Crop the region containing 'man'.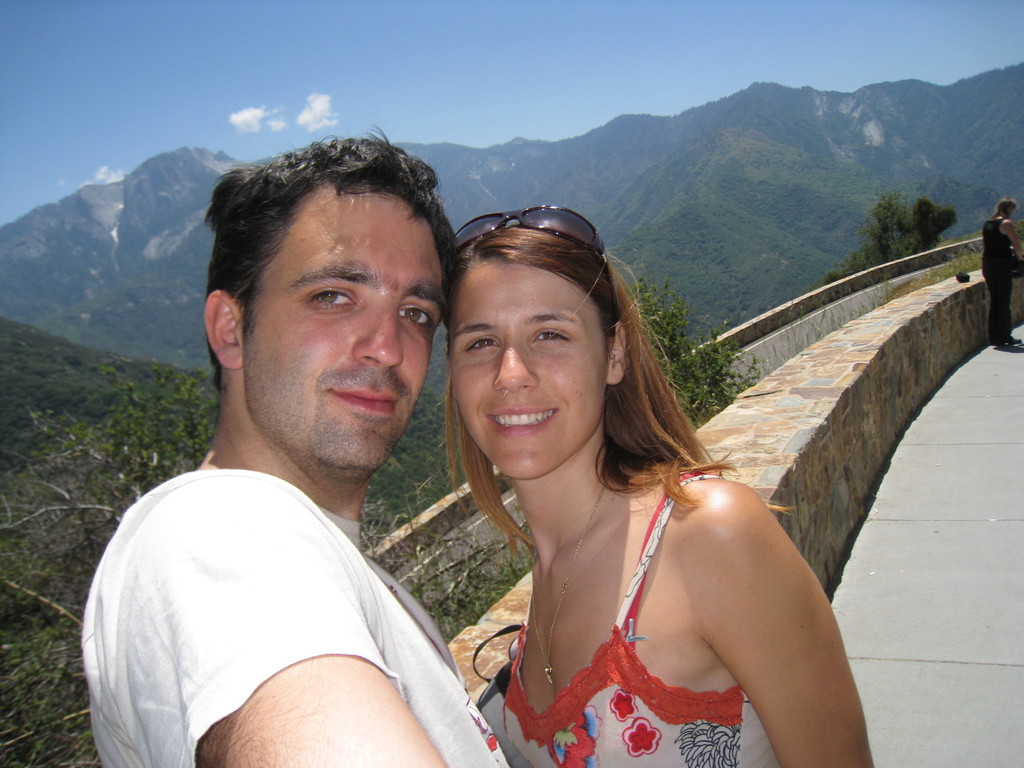
Crop region: {"x1": 72, "y1": 142, "x2": 516, "y2": 765}.
